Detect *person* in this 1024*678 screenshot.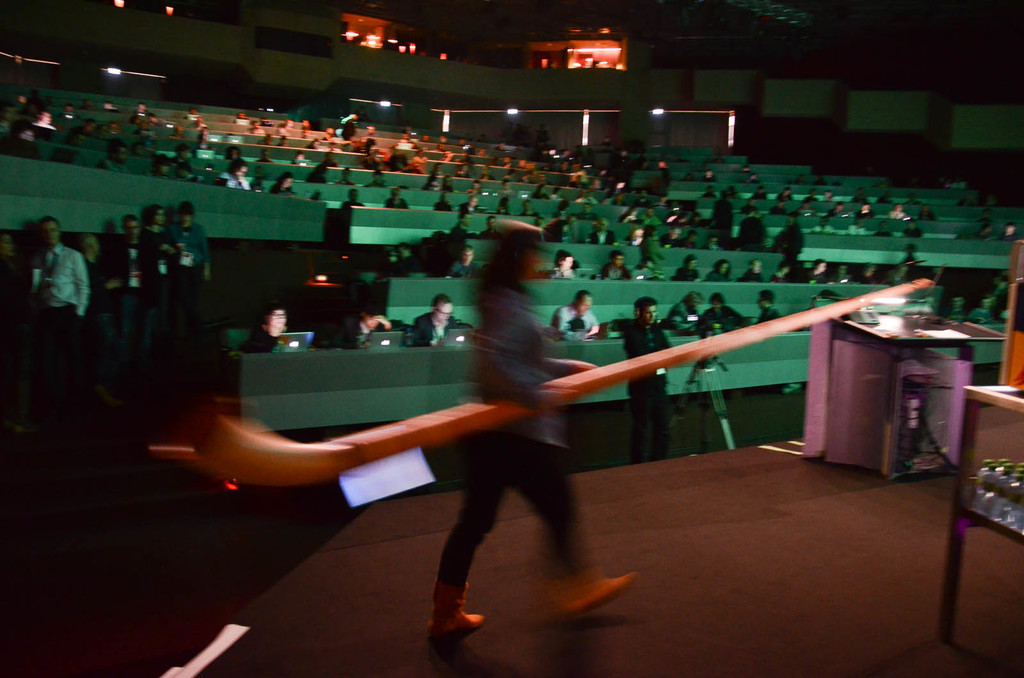
Detection: (434,196,451,205).
